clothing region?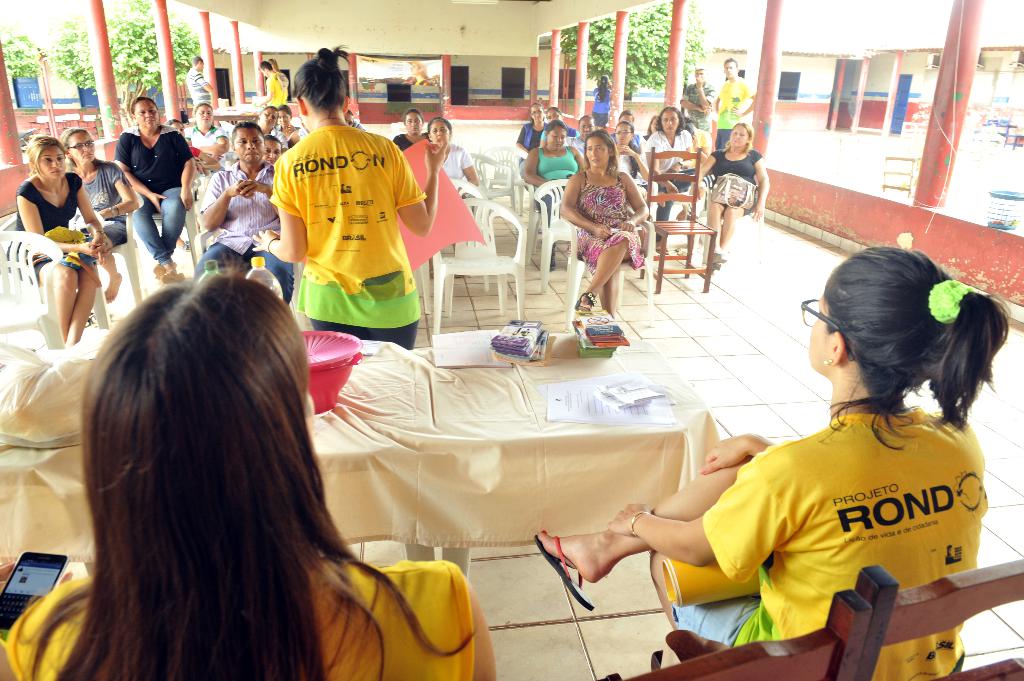
[left=186, top=65, right=212, bottom=113]
